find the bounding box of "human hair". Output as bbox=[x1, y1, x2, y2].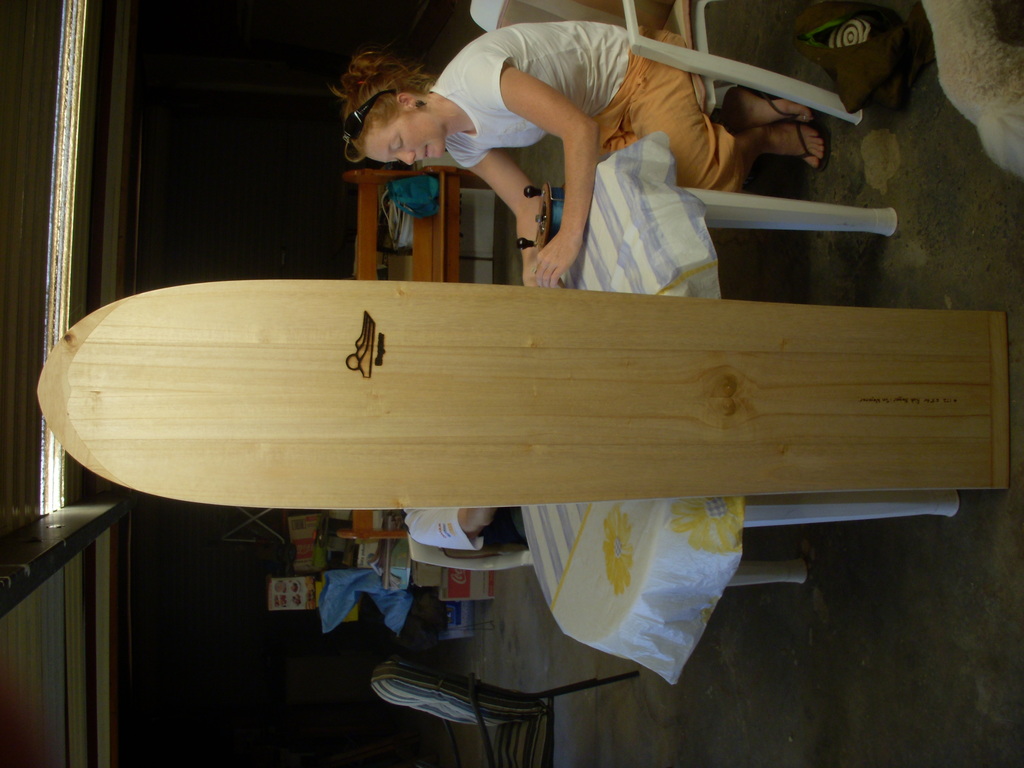
bbox=[339, 62, 442, 159].
